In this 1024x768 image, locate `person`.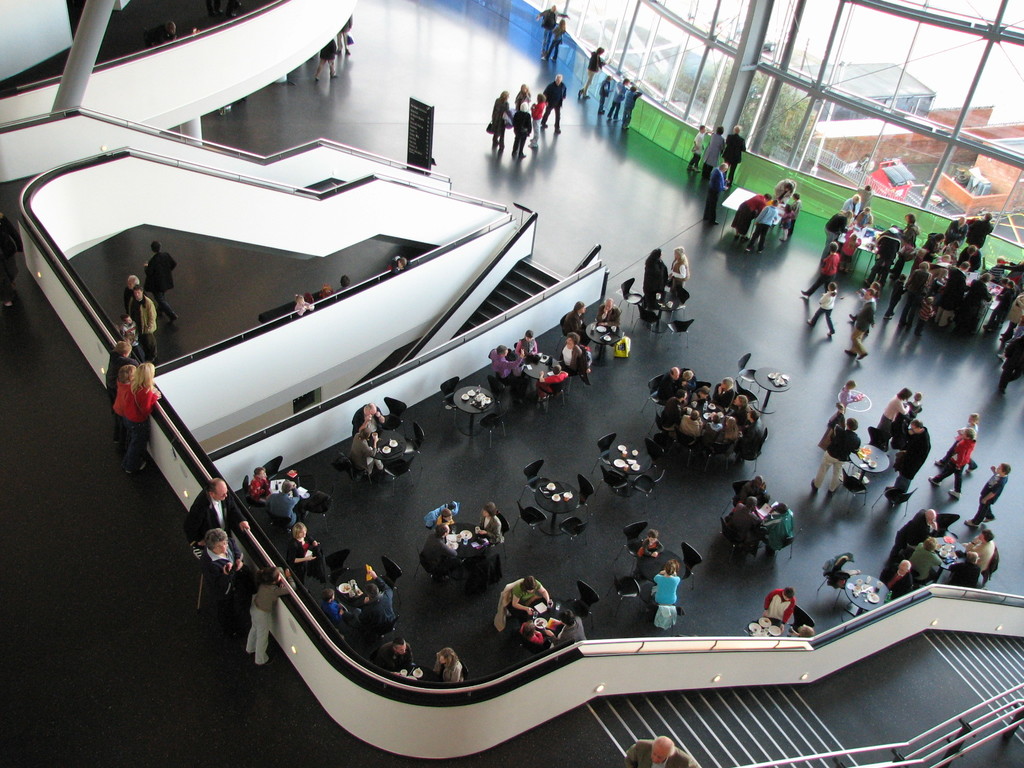
Bounding box: 711,122,730,175.
